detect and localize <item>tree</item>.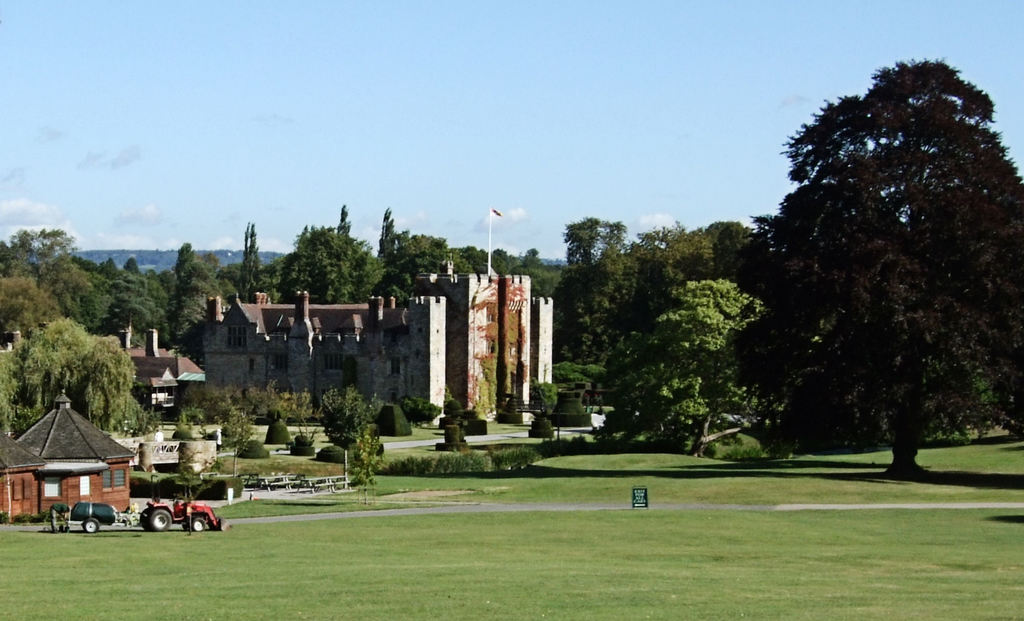
Localized at <region>99, 246, 172, 354</region>.
